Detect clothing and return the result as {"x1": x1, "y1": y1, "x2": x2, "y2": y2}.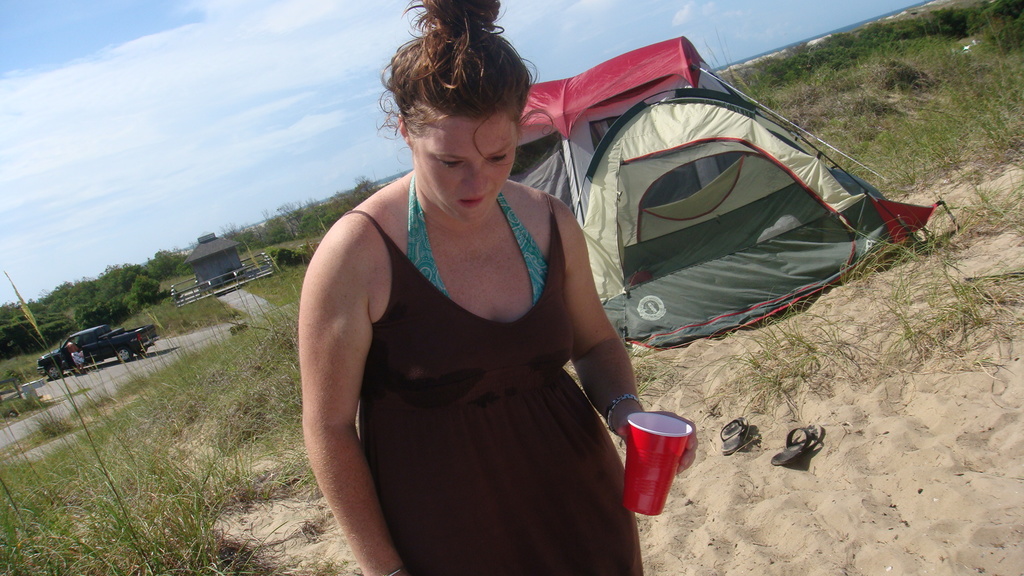
{"x1": 308, "y1": 161, "x2": 637, "y2": 556}.
